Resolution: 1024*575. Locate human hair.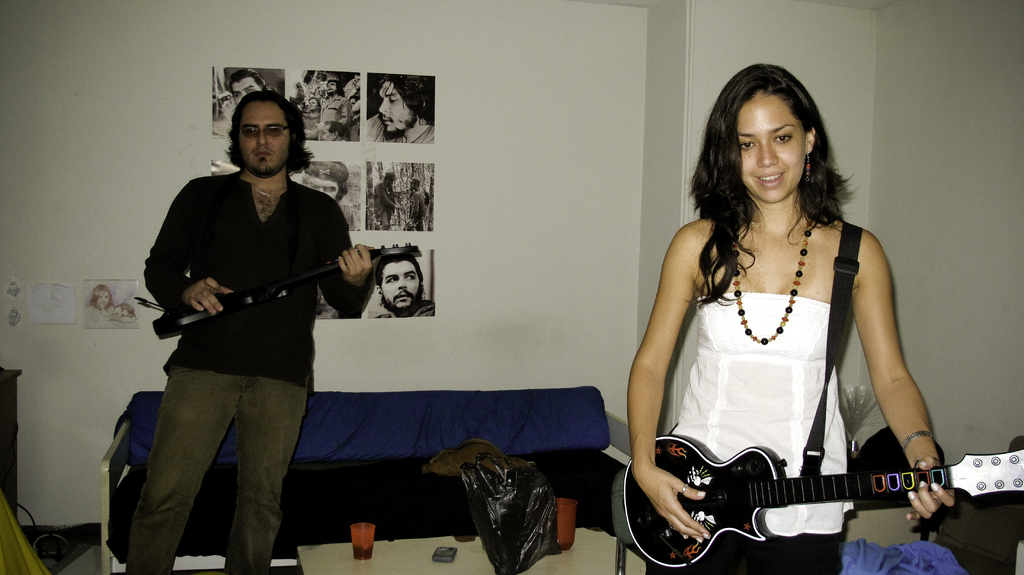
(227, 67, 266, 107).
